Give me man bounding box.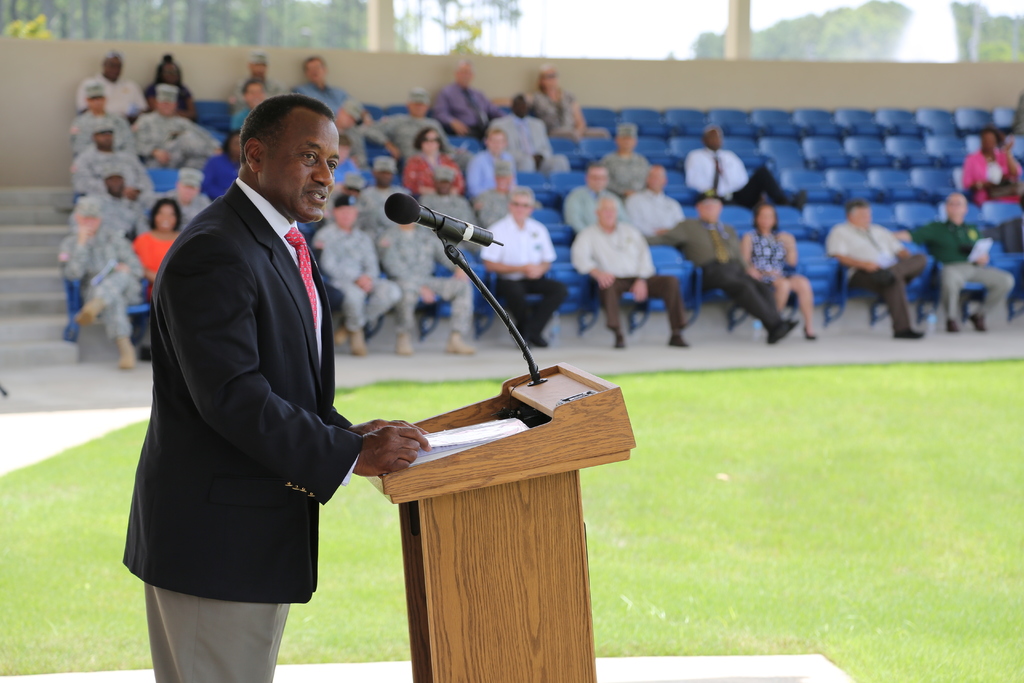
<bbox>663, 192, 802, 342</bbox>.
